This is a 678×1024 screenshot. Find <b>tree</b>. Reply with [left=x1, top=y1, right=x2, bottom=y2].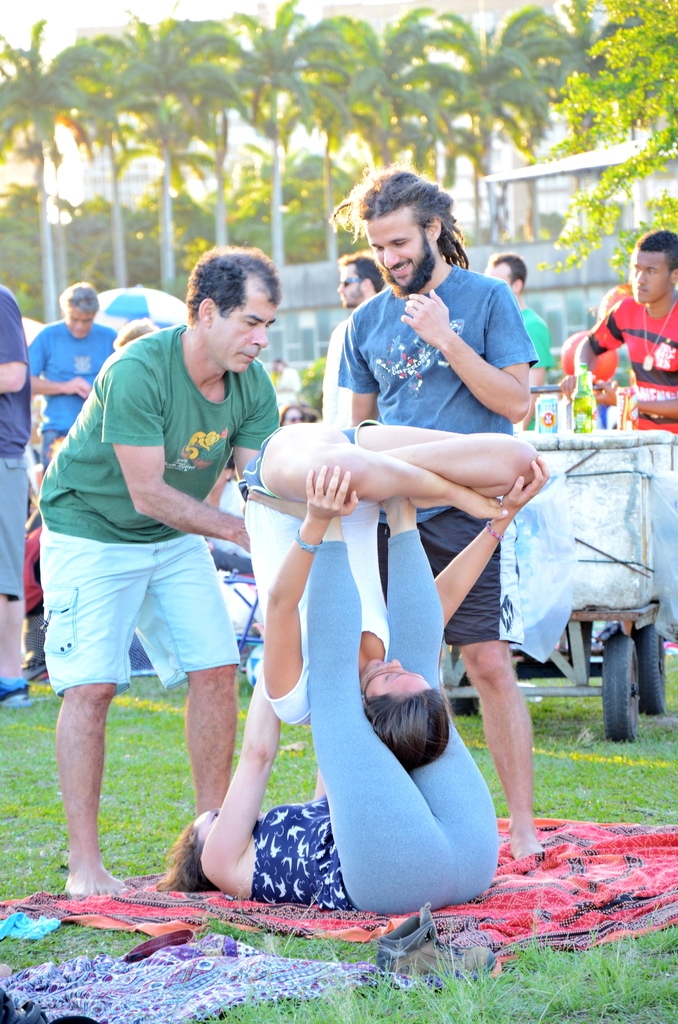
[left=223, top=0, right=335, bottom=261].
